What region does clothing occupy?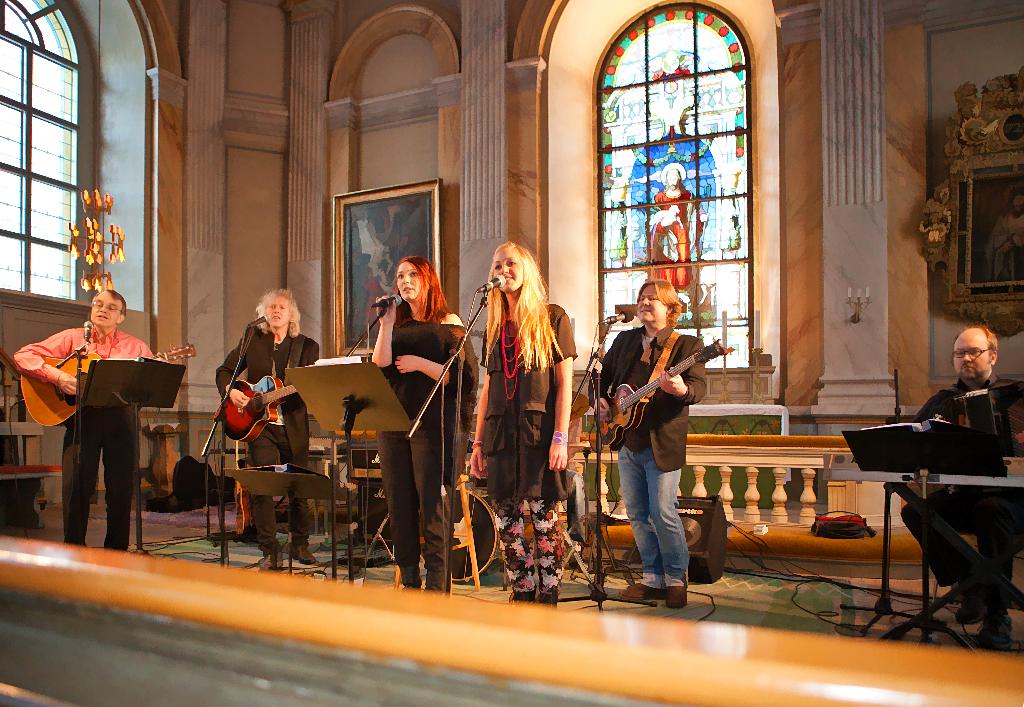
219, 324, 324, 546.
